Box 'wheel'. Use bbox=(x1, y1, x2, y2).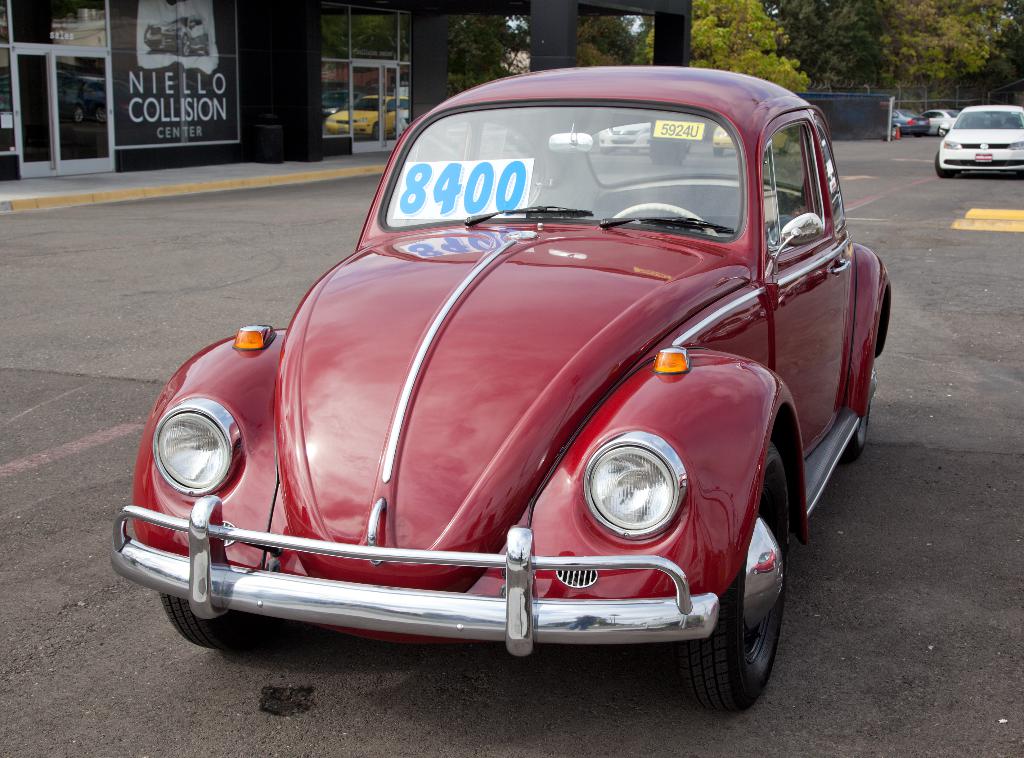
bbox=(630, 149, 637, 152).
